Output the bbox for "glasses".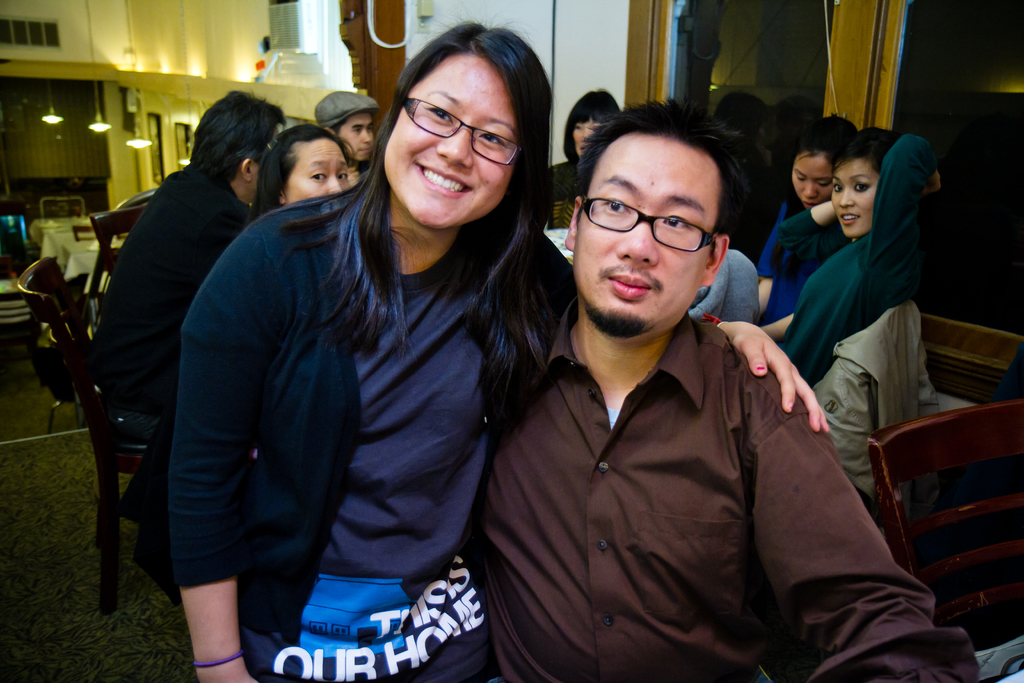
{"x1": 389, "y1": 95, "x2": 524, "y2": 168}.
